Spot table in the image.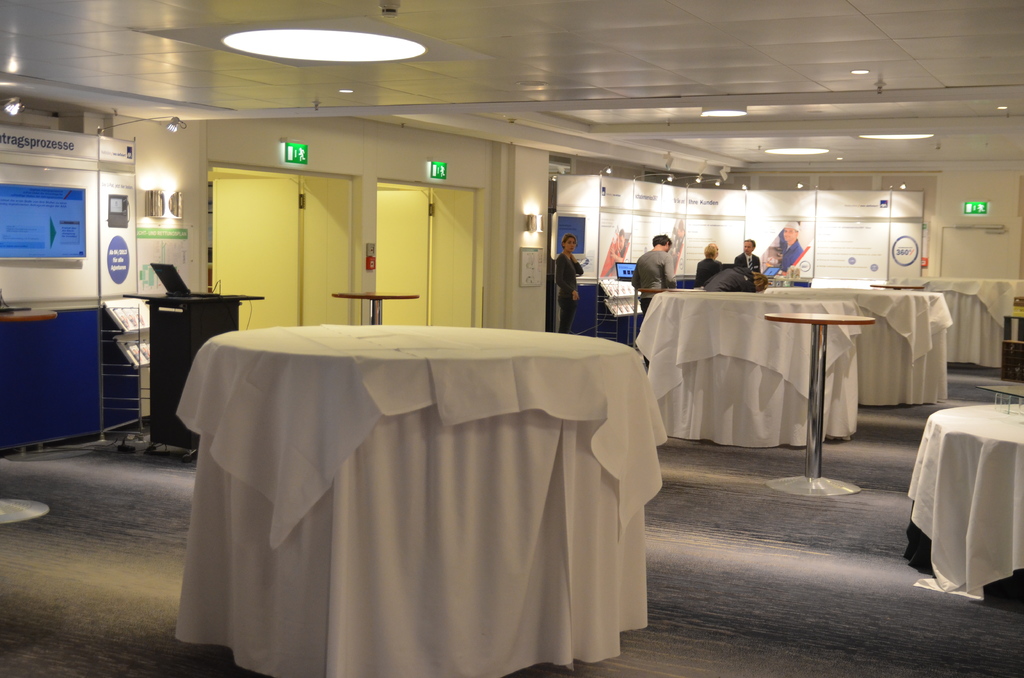
table found at box(770, 289, 951, 407).
